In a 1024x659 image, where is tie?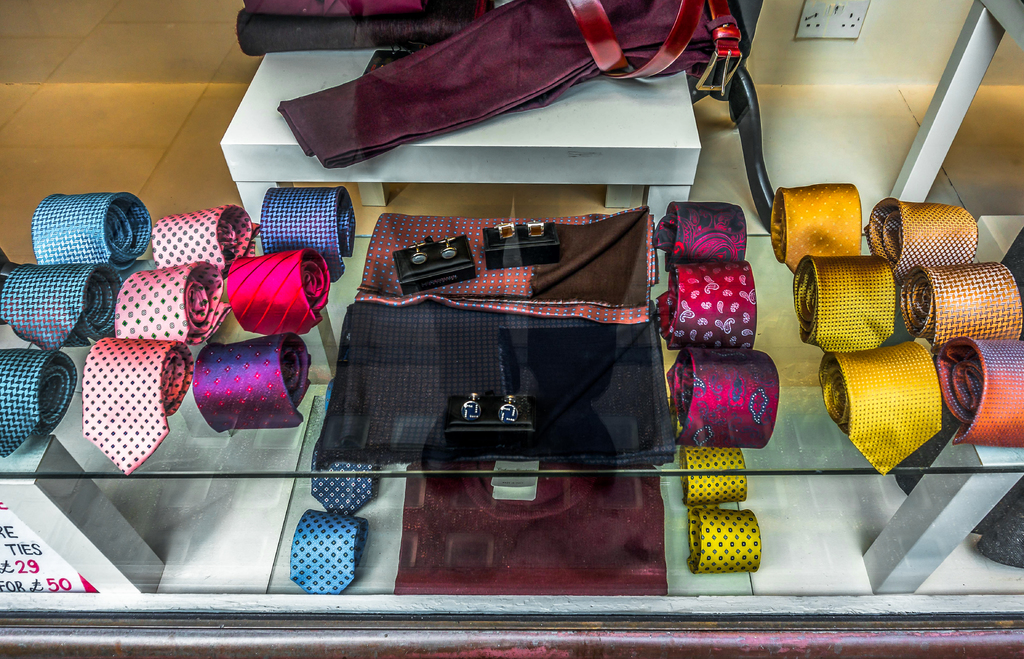
690, 504, 767, 578.
